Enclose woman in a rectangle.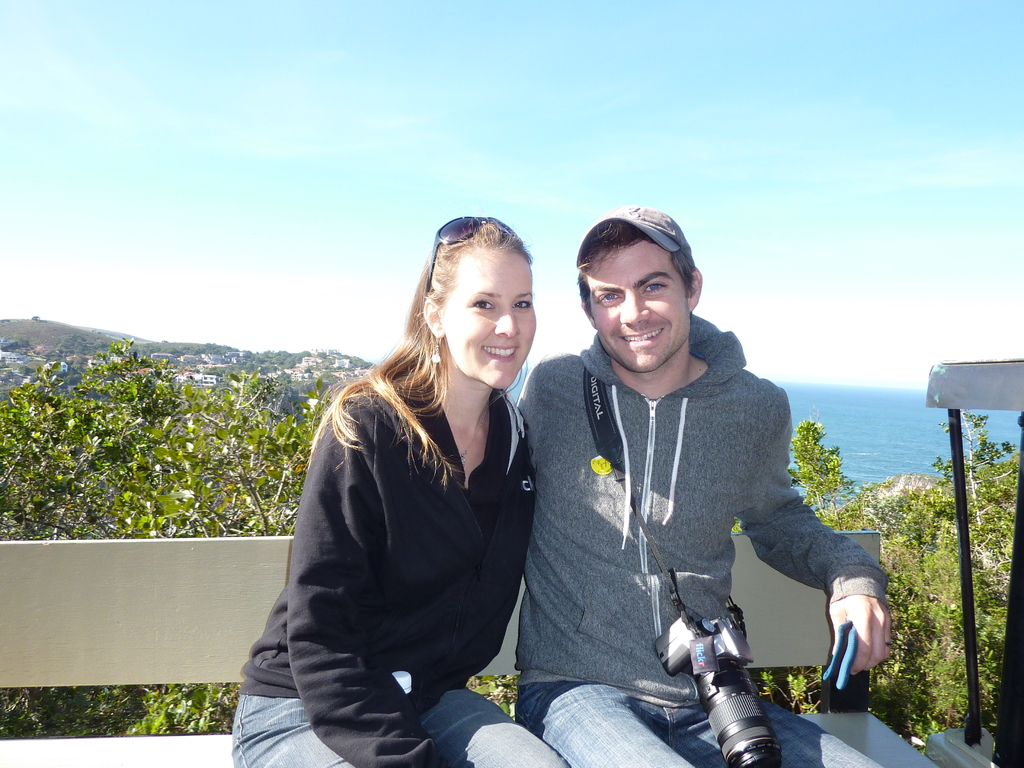
crop(227, 208, 634, 767).
